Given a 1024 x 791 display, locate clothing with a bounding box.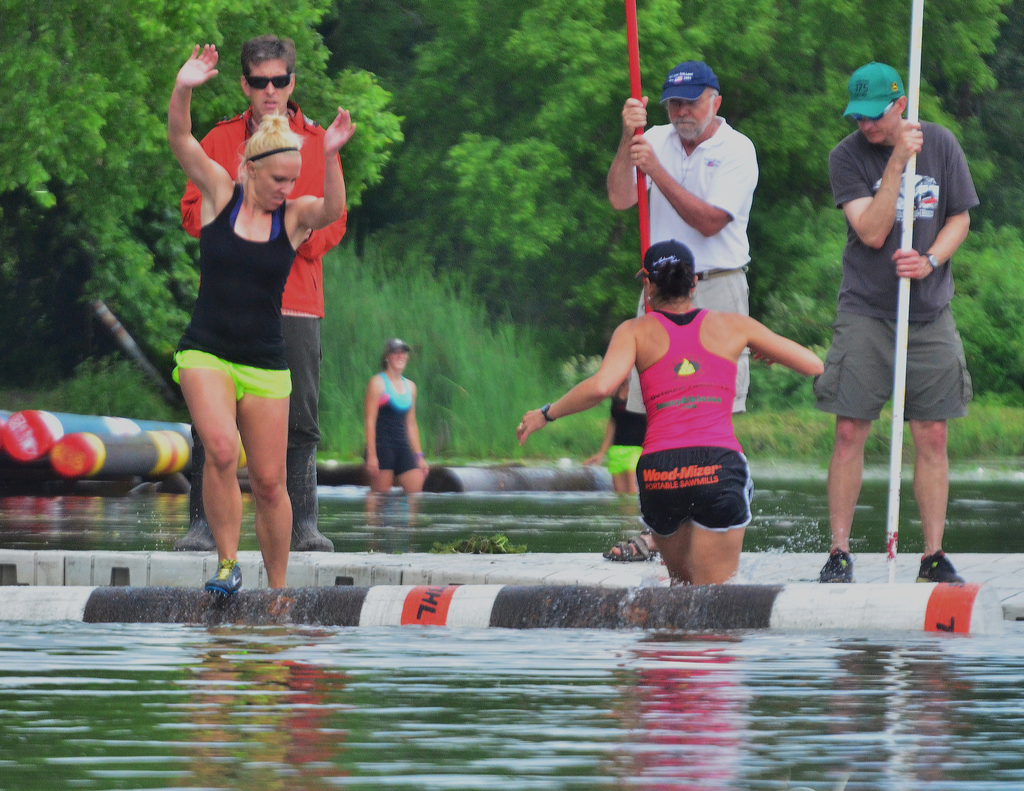
Located: Rect(813, 121, 985, 420).
